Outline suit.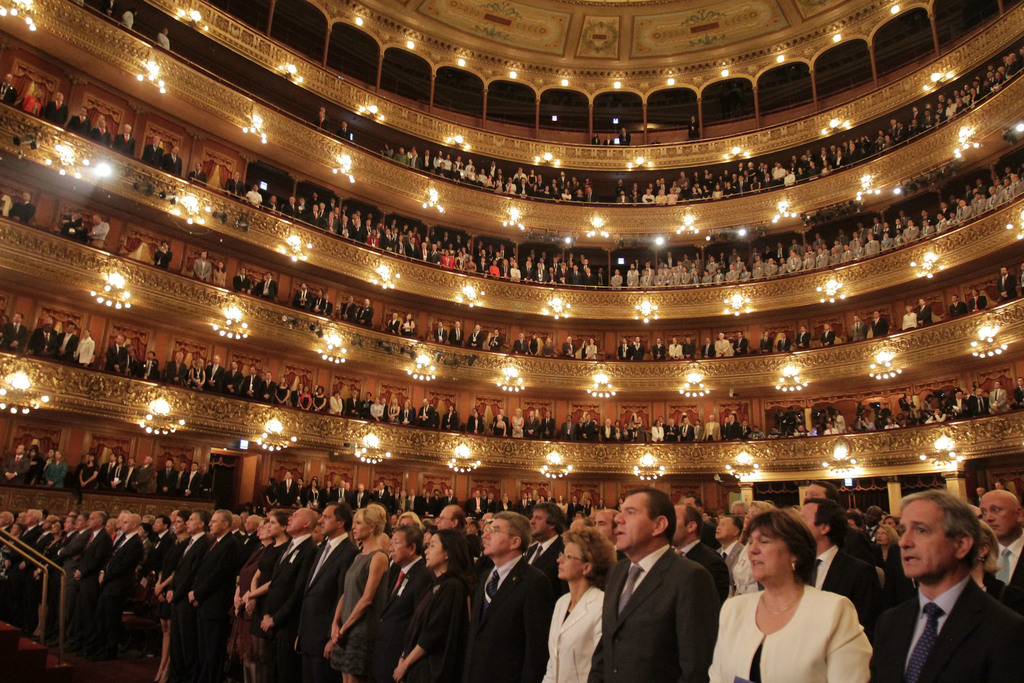
Outline: [left=193, top=257, right=212, bottom=283].
